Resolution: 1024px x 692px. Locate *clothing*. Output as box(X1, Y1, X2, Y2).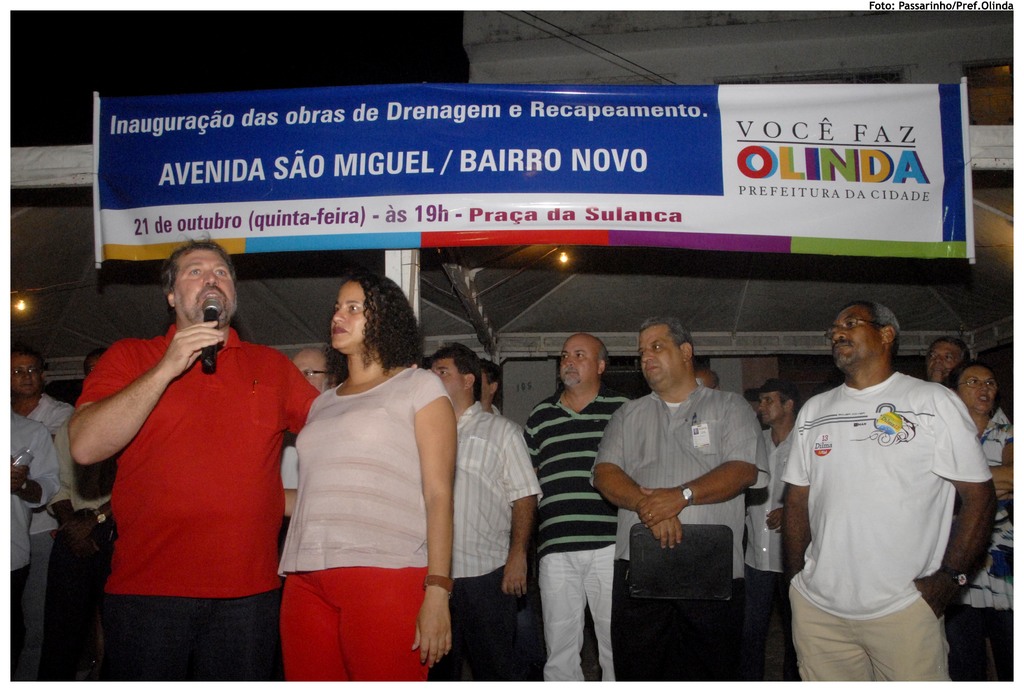
box(746, 414, 806, 682).
